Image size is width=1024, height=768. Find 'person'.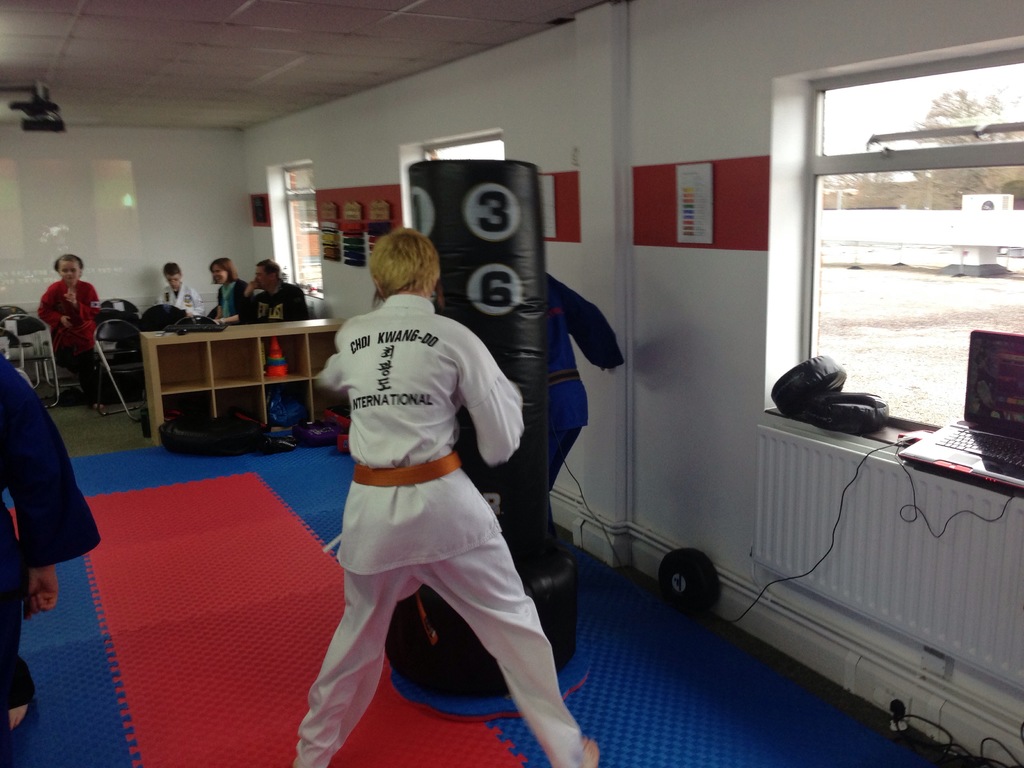
box(158, 259, 204, 323).
